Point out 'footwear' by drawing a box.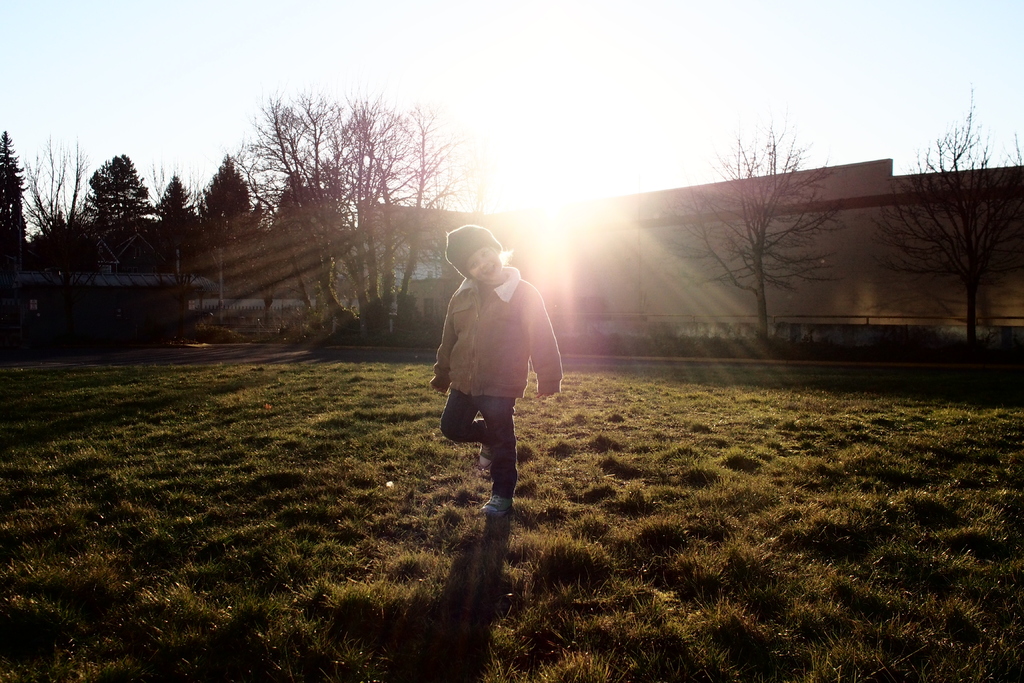
[479, 493, 516, 518].
